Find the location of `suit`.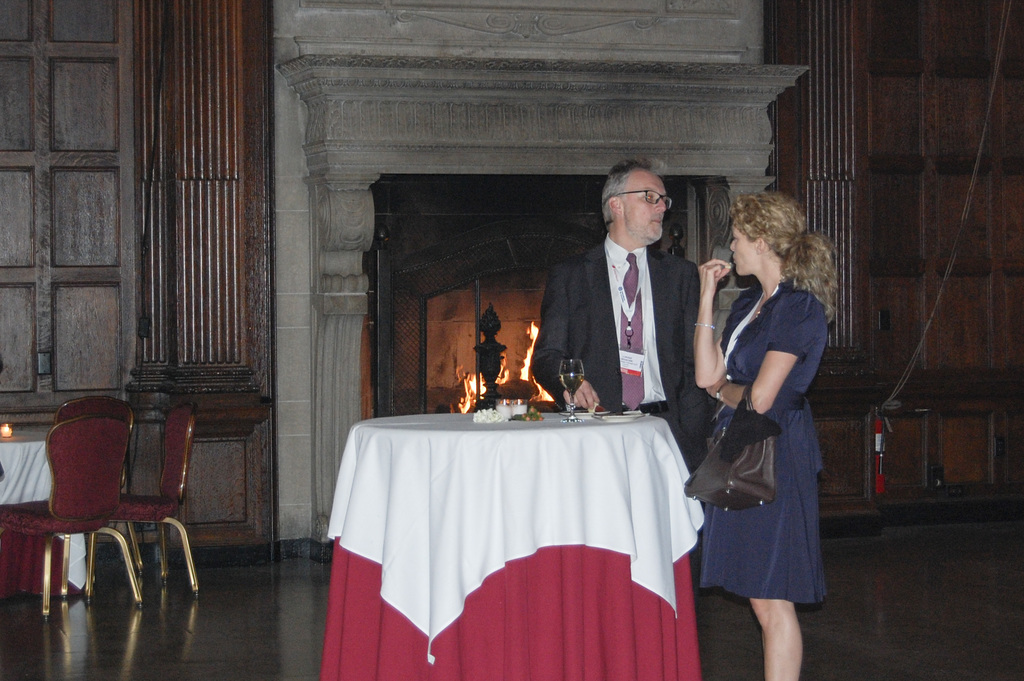
Location: <box>543,247,710,447</box>.
